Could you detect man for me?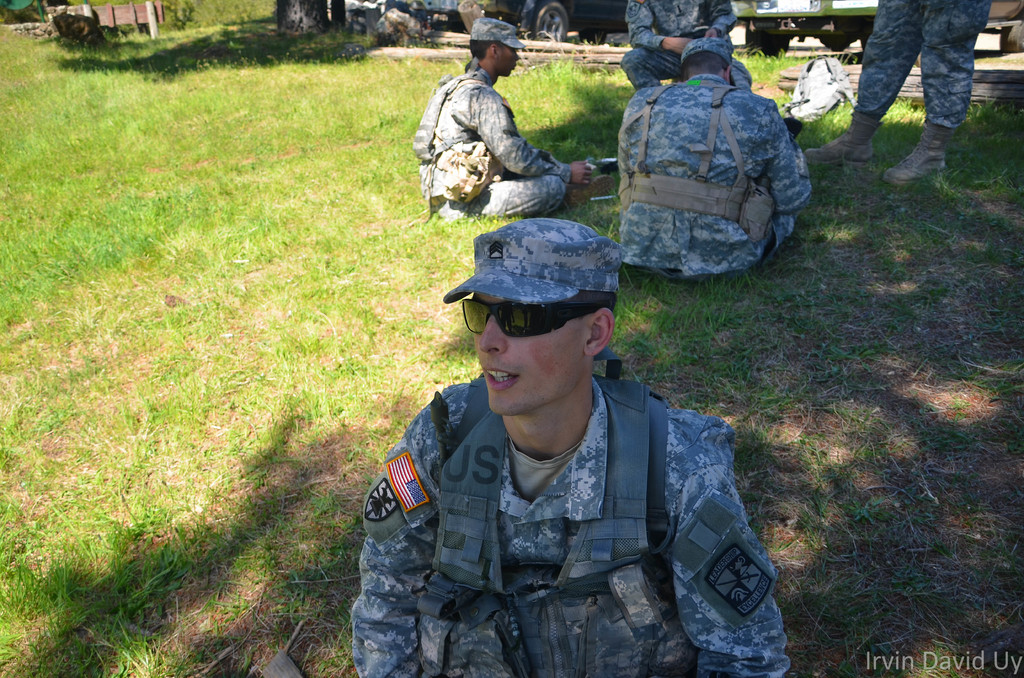
Detection result: (left=614, top=24, right=815, bottom=293).
